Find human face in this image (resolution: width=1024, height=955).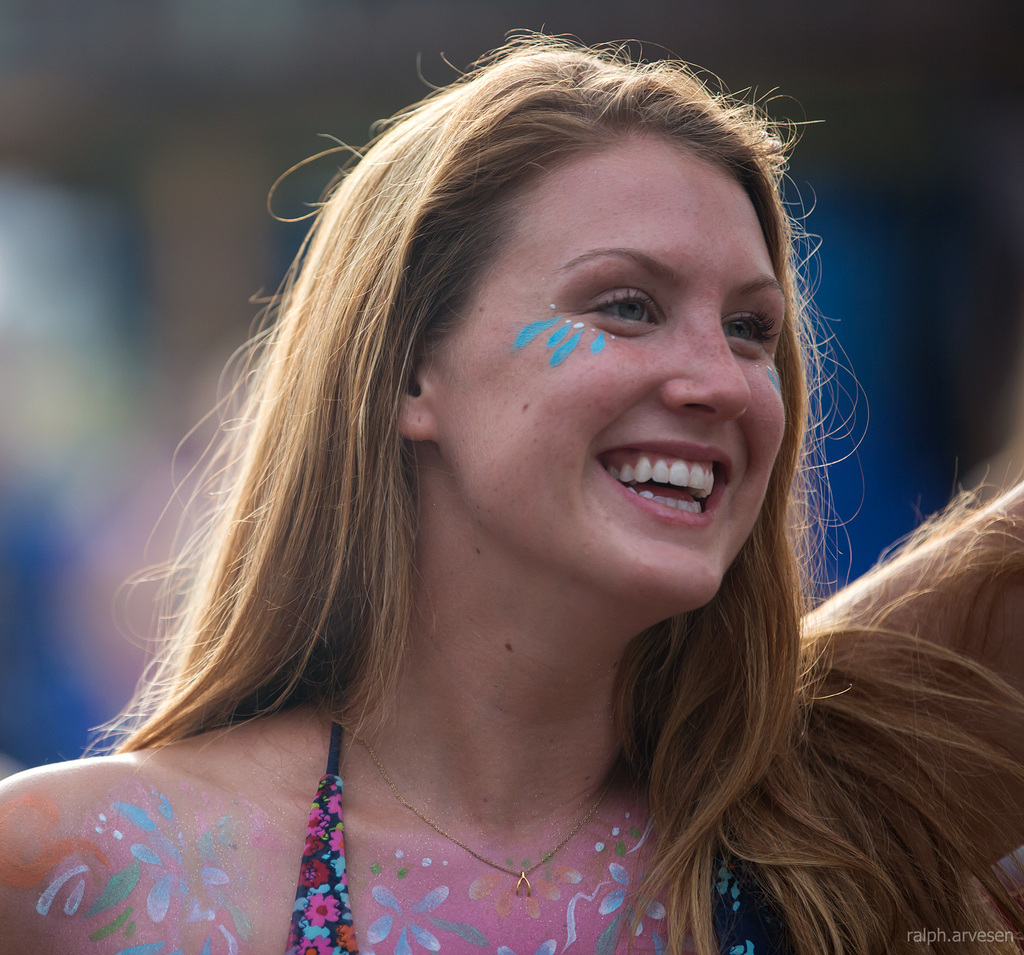
left=429, top=128, right=785, bottom=603.
